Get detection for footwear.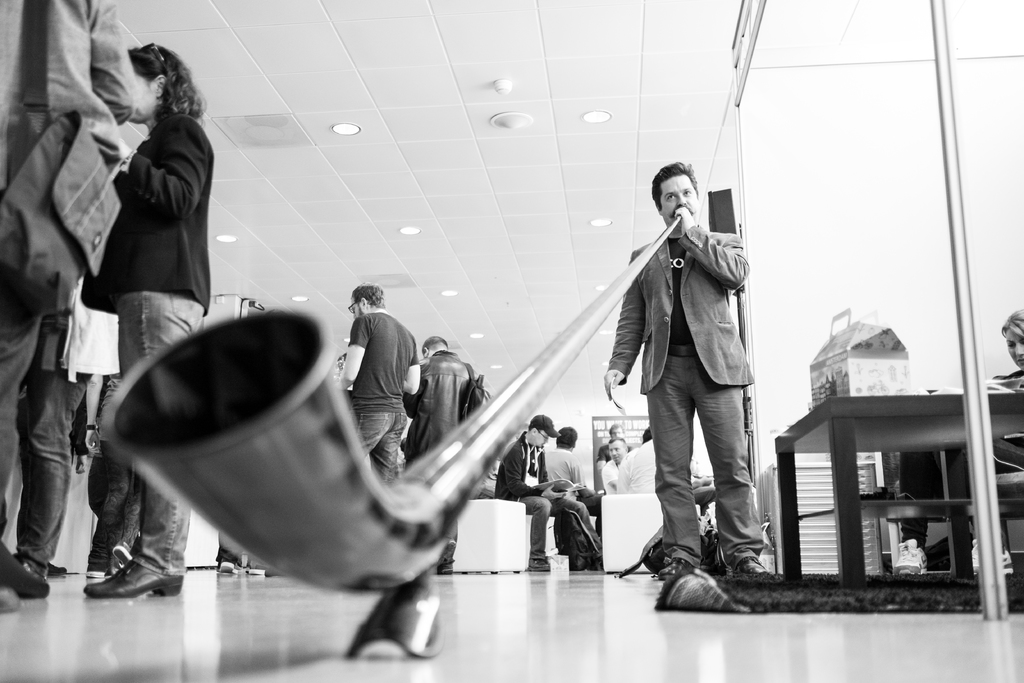
Detection: pyautogui.locateOnScreen(0, 588, 25, 607).
